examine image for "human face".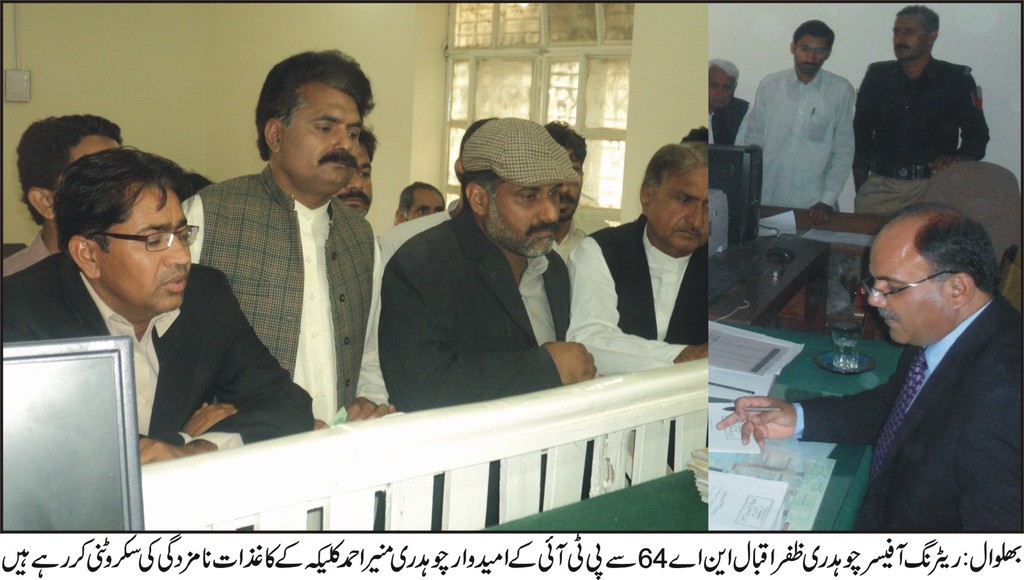
Examination result: rect(652, 173, 708, 249).
